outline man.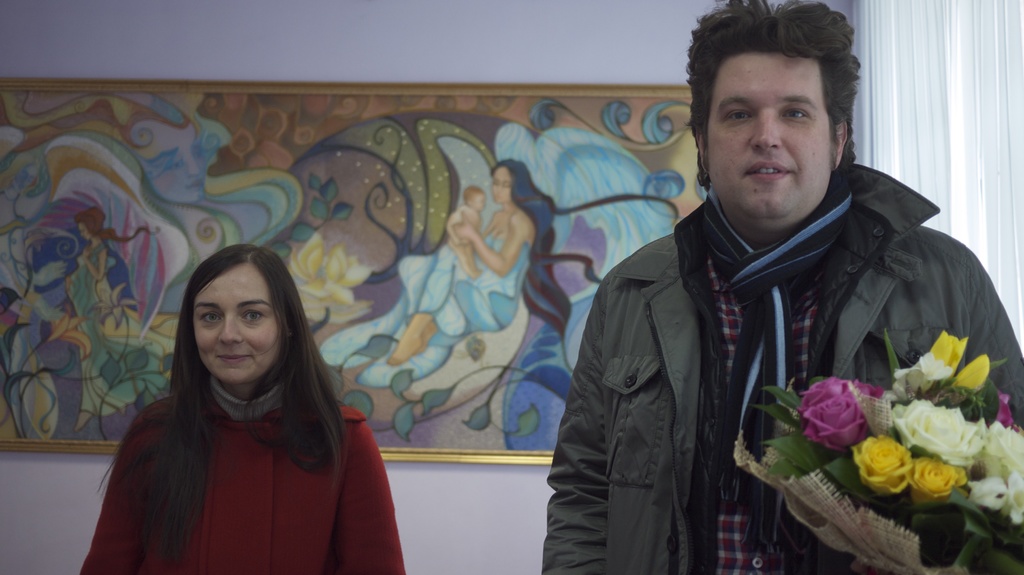
Outline: 497 33 1011 567.
